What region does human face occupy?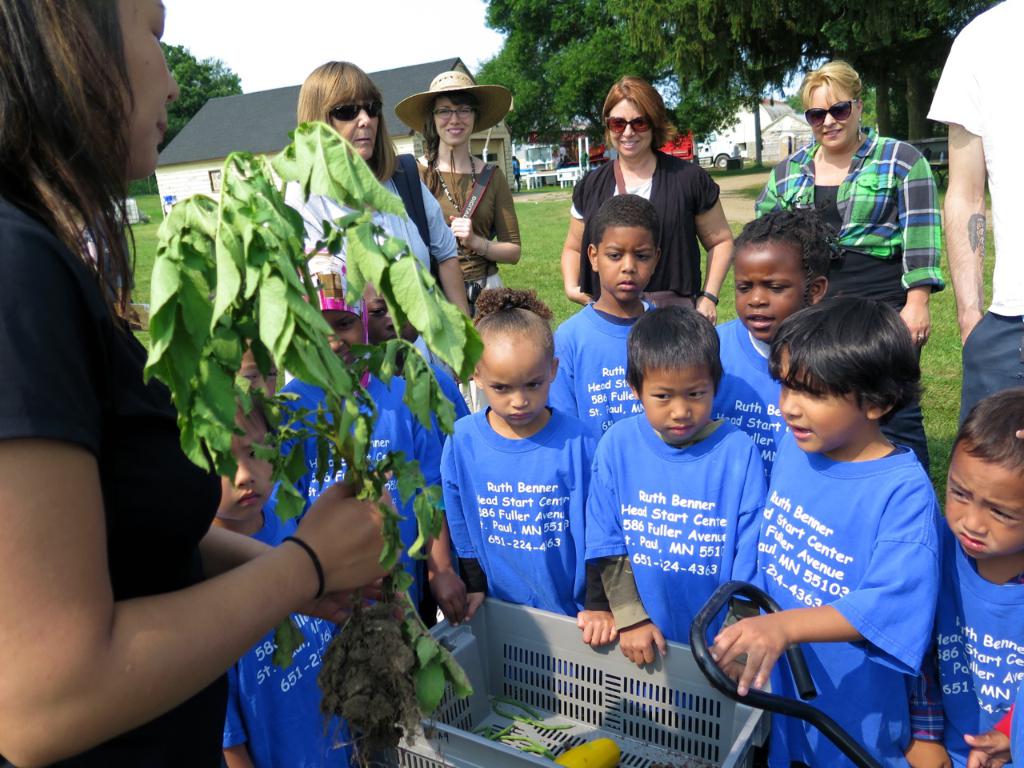
left=609, top=98, right=653, bottom=160.
